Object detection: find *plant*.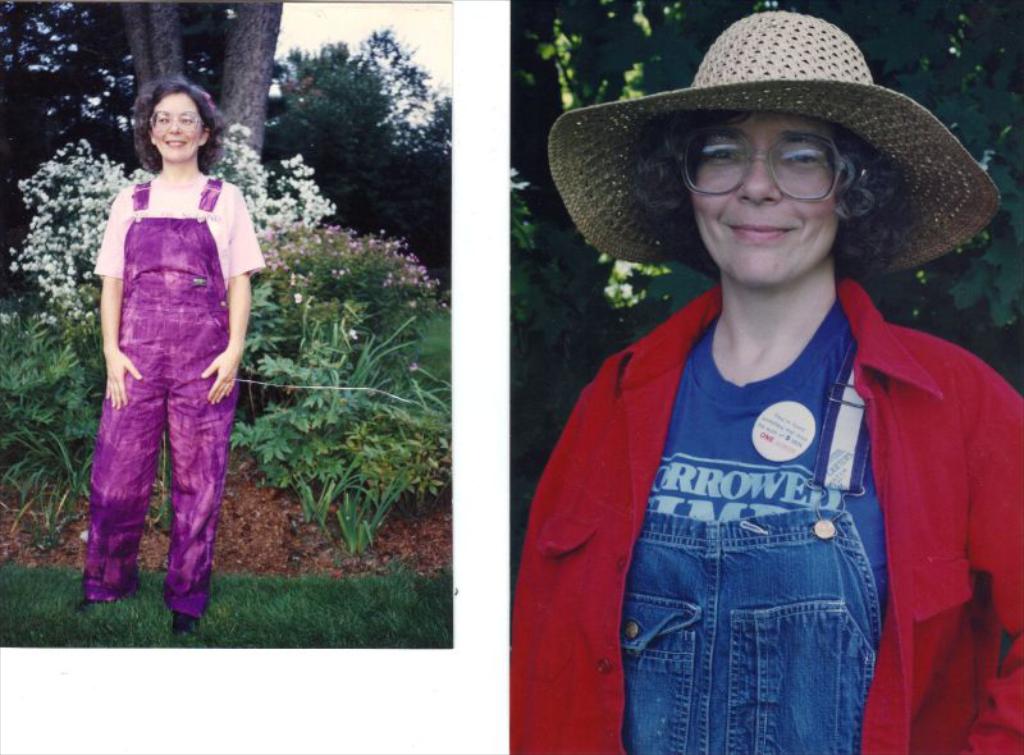
bbox=(0, 555, 453, 648).
